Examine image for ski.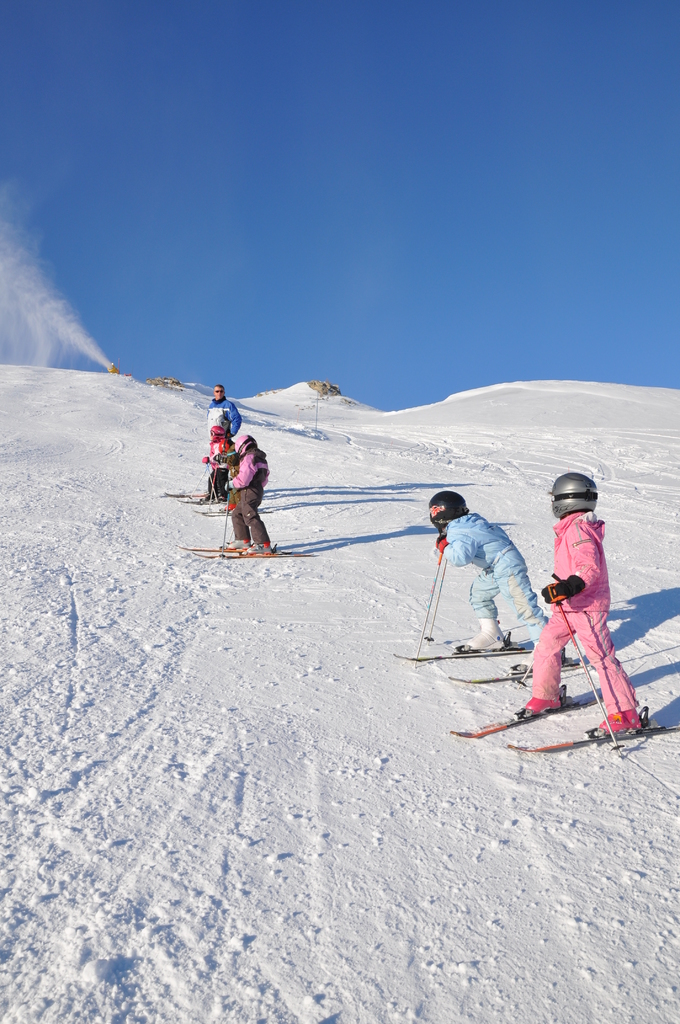
Examination result: locate(173, 543, 254, 554).
